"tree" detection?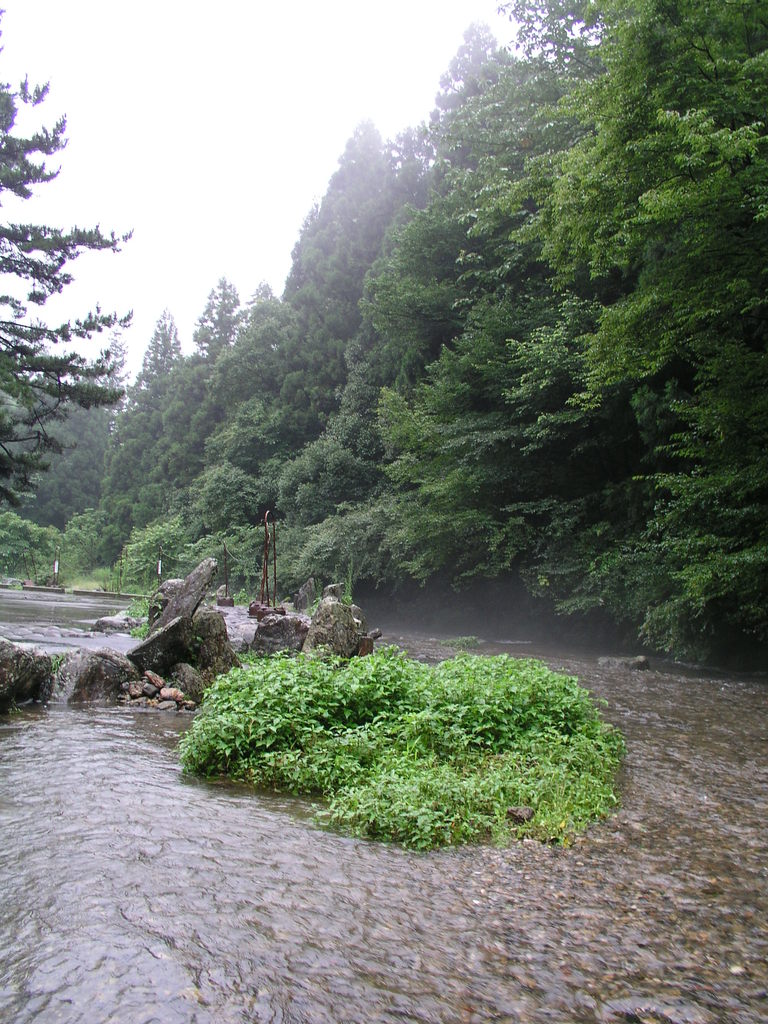
(275, 122, 432, 433)
